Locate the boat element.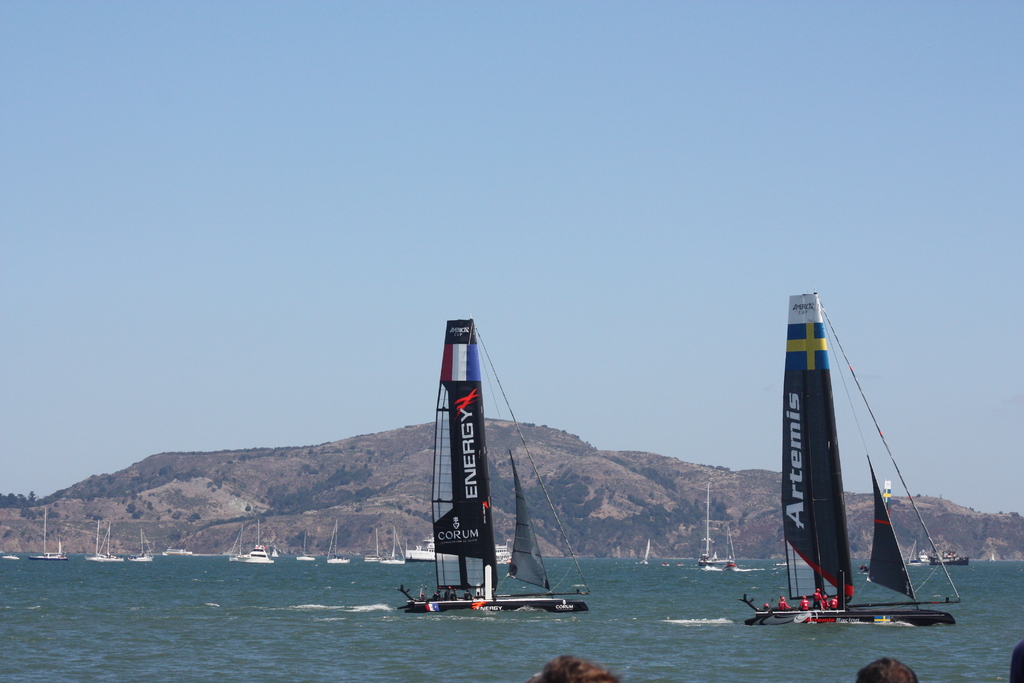
Element bbox: locate(124, 523, 149, 562).
